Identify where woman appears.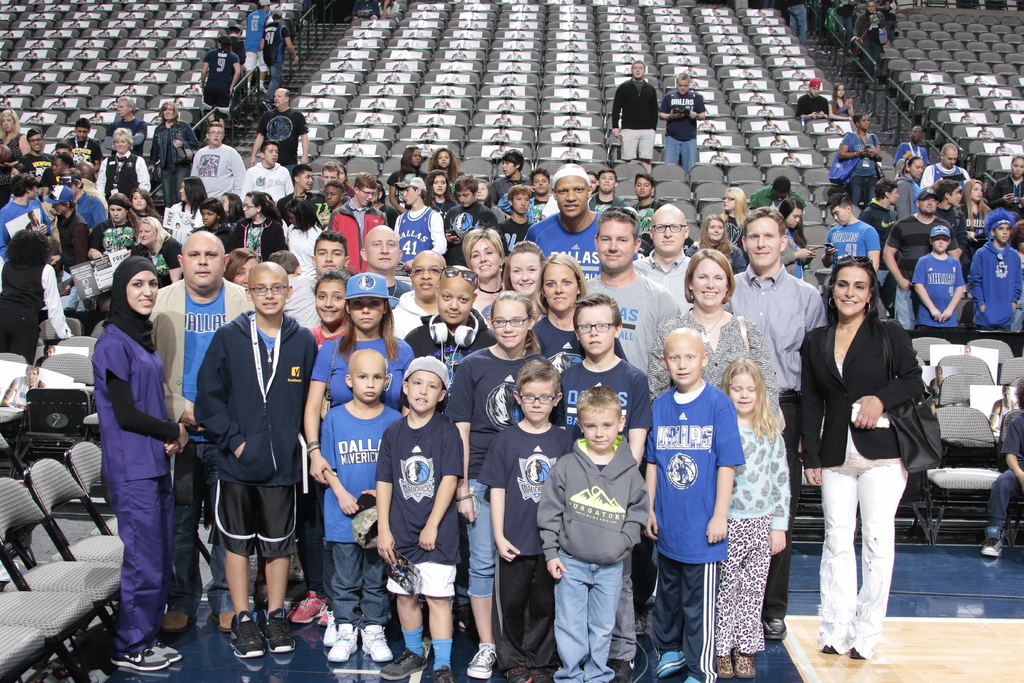
Appears at (left=988, top=154, right=1023, bottom=221).
